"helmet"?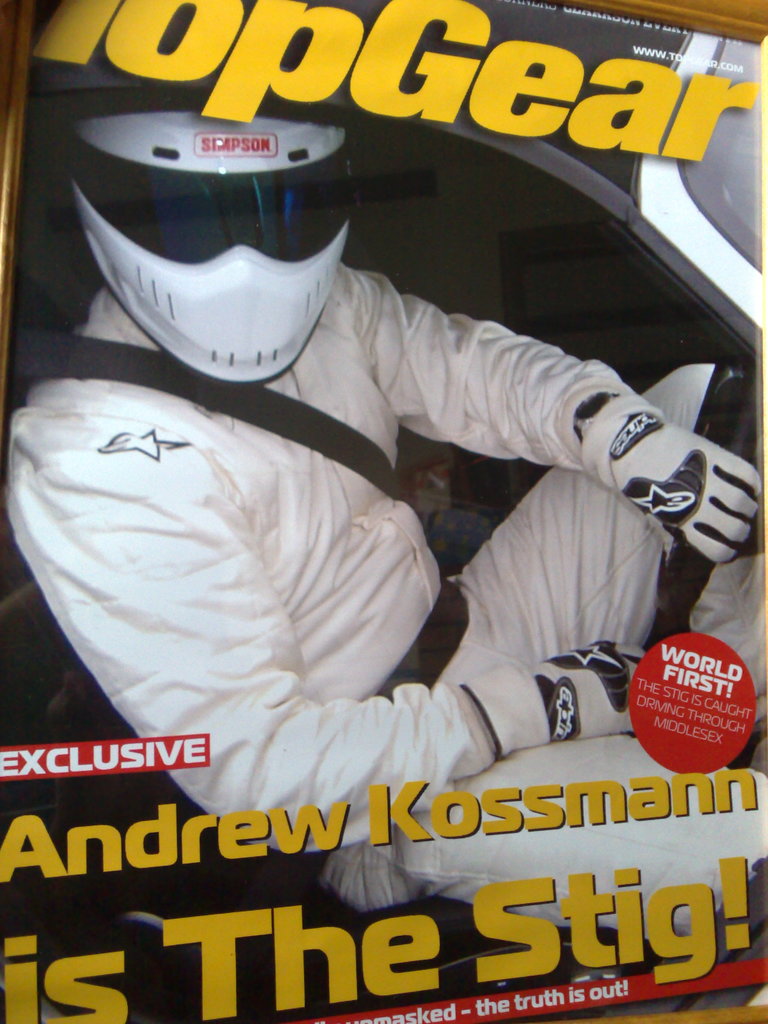
{"left": 36, "top": 93, "right": 377, "bottom": 384}
